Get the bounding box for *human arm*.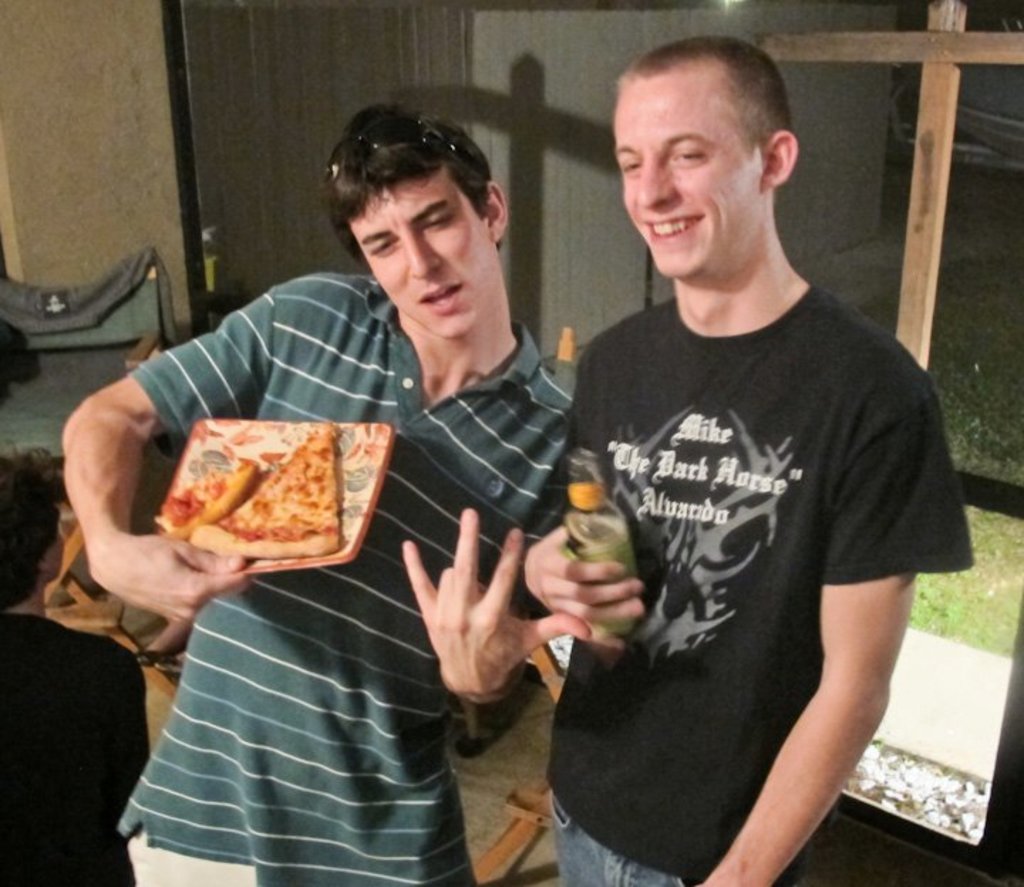
crop(401, 496, 590, 712).
